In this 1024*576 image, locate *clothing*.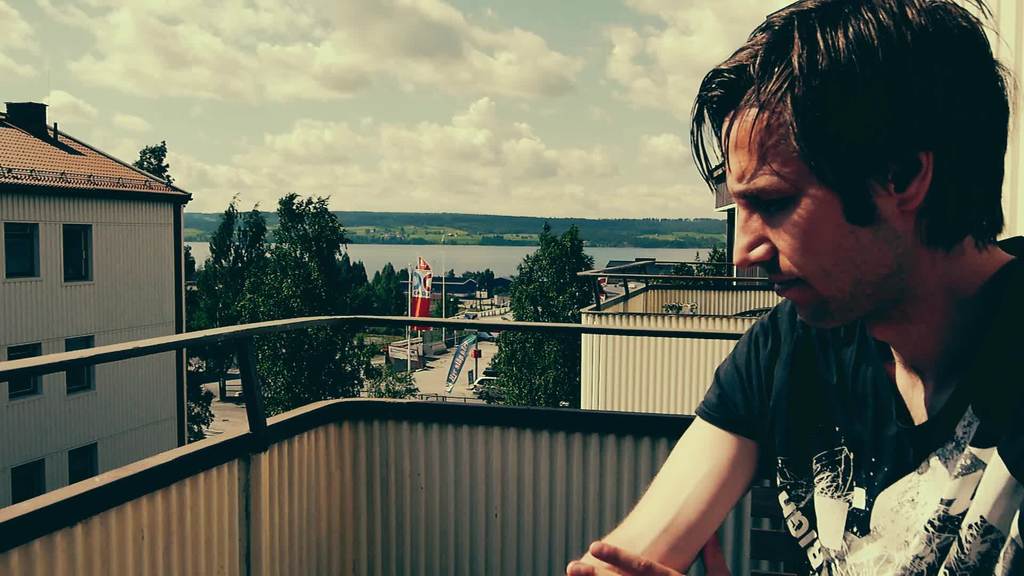
Bounding box: {"left": 653, "top": 229, "right": 1002, "bottom": 558}.
